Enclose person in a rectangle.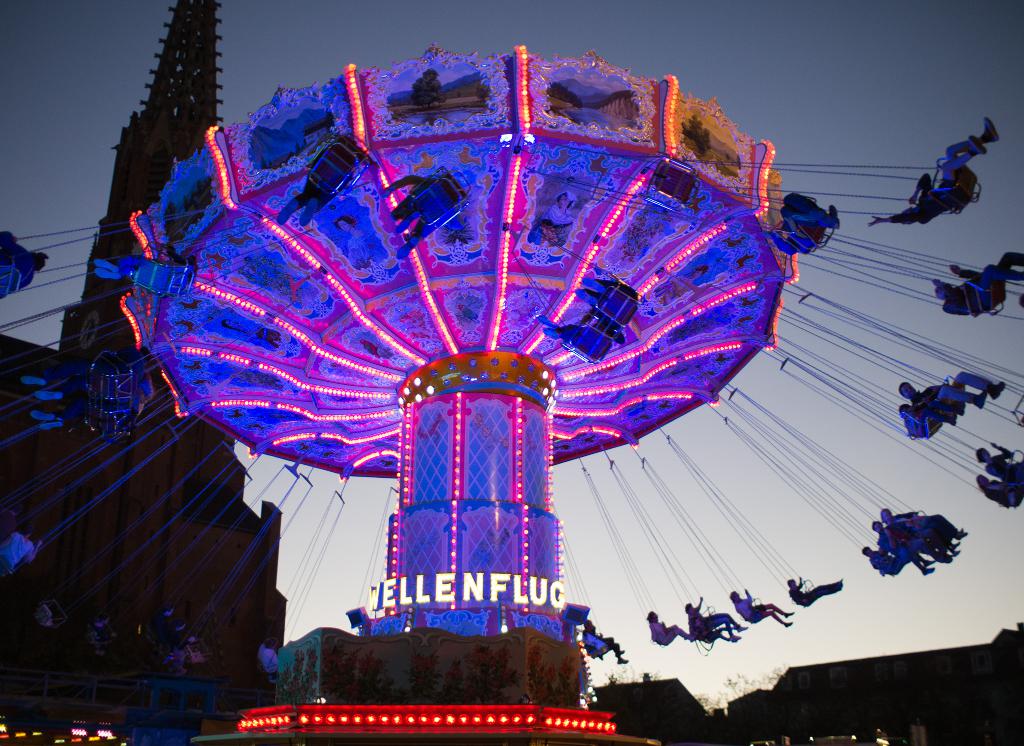
{"x1": 273, "y1": 128, "x2": 378, "y2": 228}.
